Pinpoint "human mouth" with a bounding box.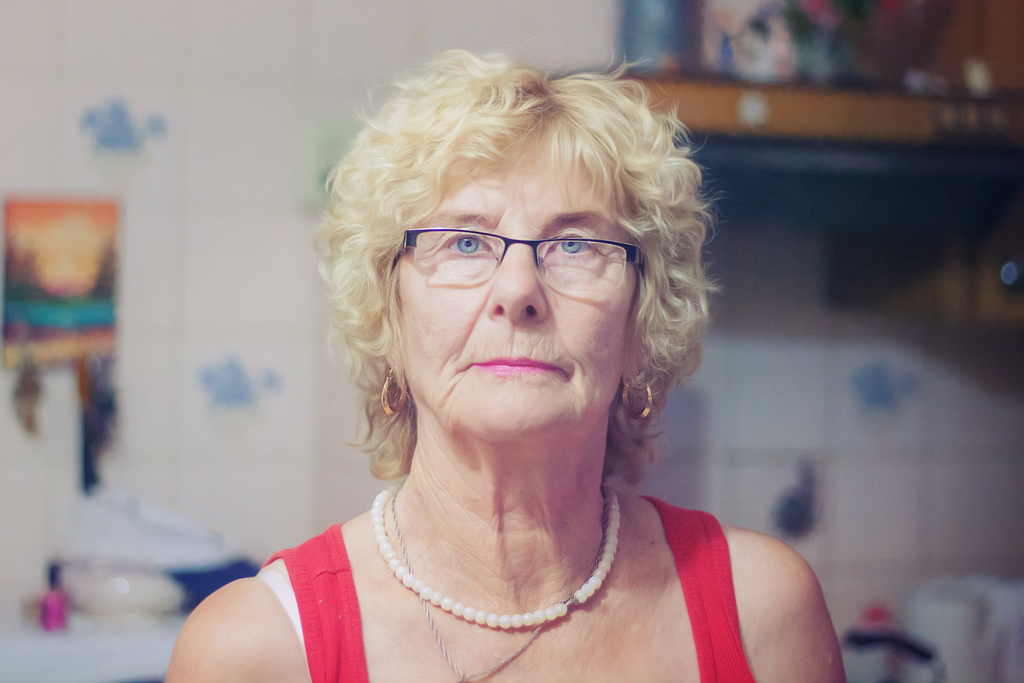
[x1=473, y1=357, x2=564, y2=373].
